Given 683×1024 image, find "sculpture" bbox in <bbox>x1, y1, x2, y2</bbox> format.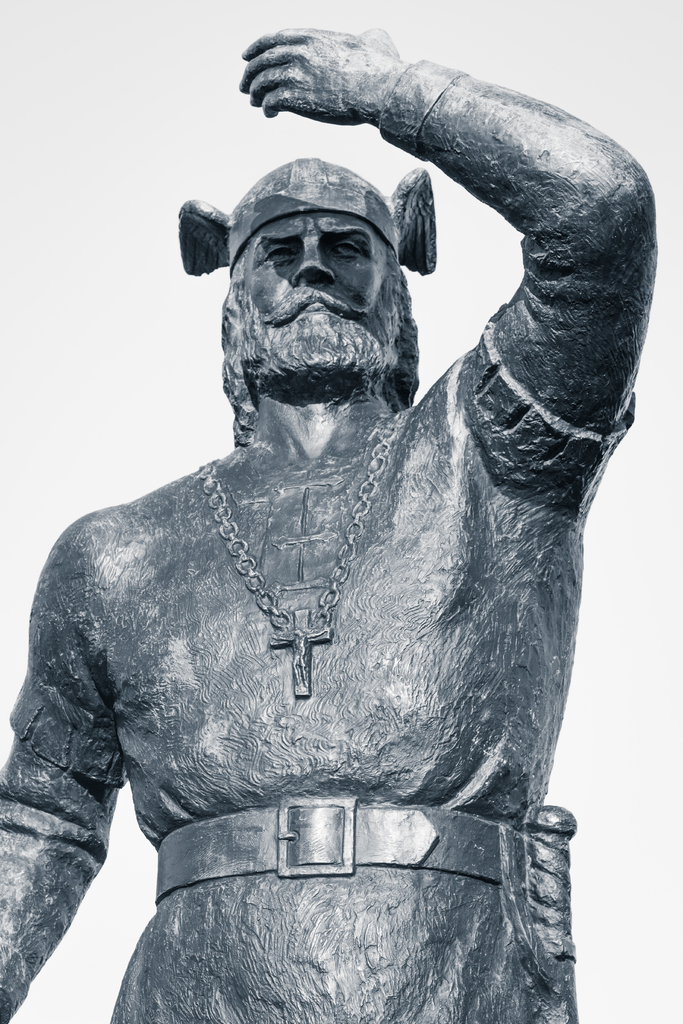
<bbox>25, 57, 669, 1023</bbox>.
